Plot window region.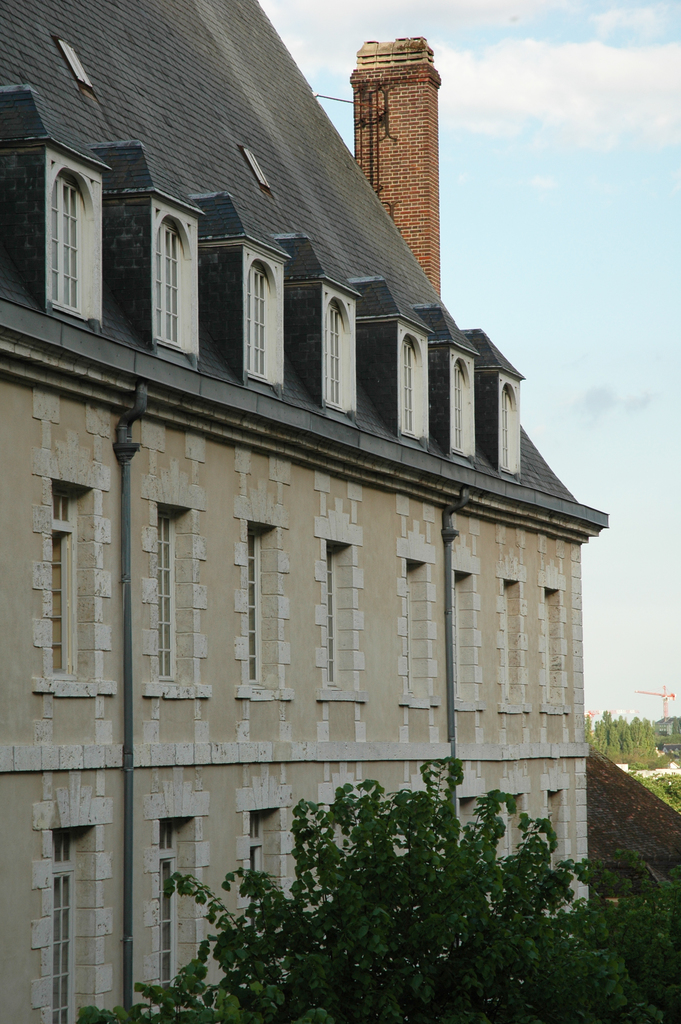
Plotted at bbox=(149, 200, 200, 357).
